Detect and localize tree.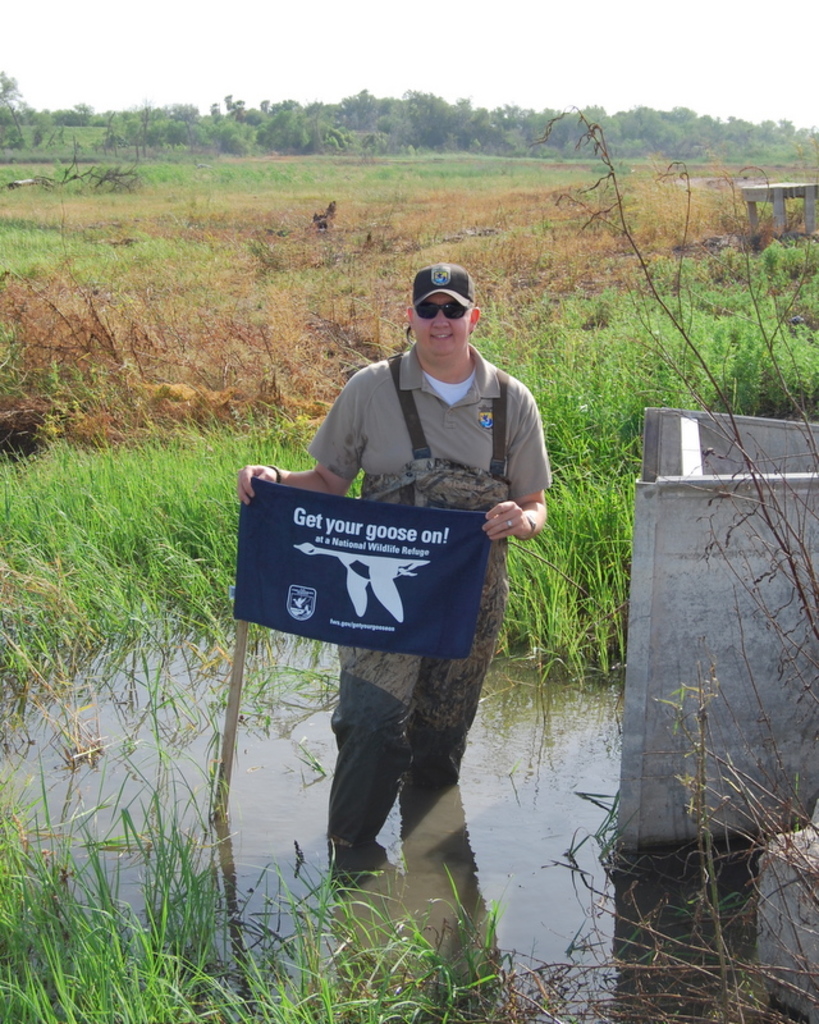
Localized at (514,90,818,756).
